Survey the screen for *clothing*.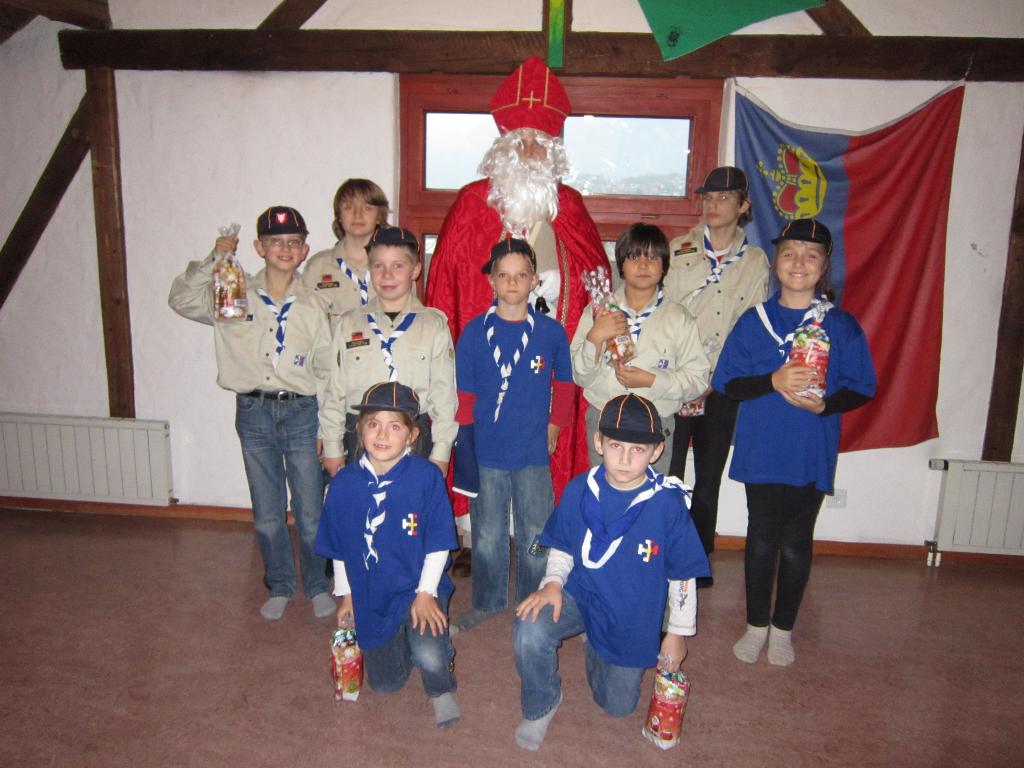
Survey found: {"left": 712, "top": 296, "right": 878, "bottom": 630}.
